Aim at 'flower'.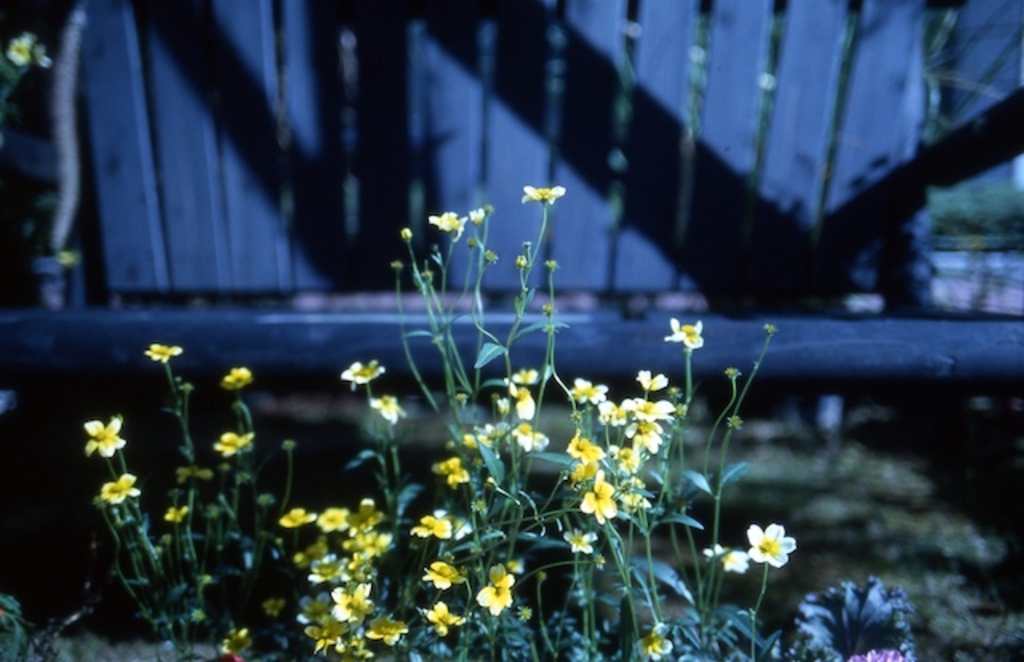
Aimed at x1=474, y1=208, x2=491, y2=224.
